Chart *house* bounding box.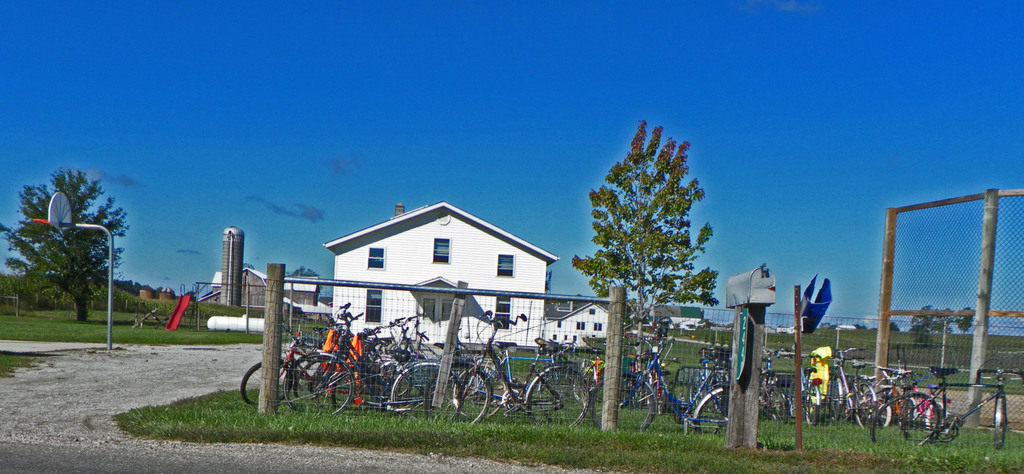
Charted: (294, 190, 584, 380).
